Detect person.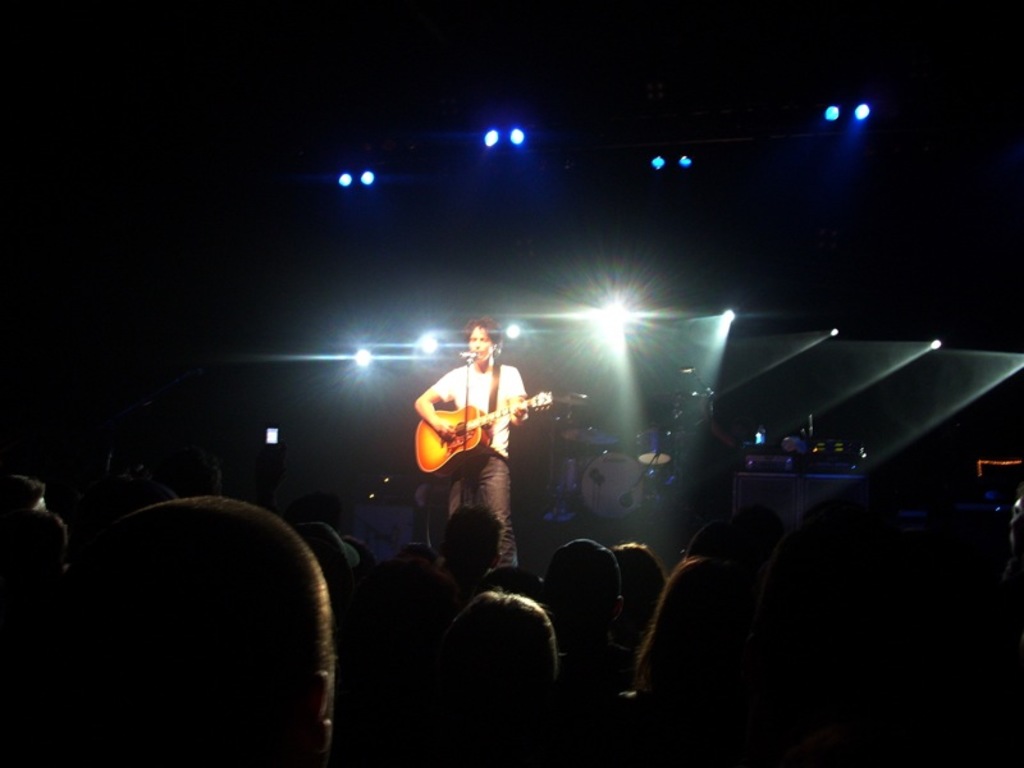
Detected at box=[387, 319, 547, 503].
